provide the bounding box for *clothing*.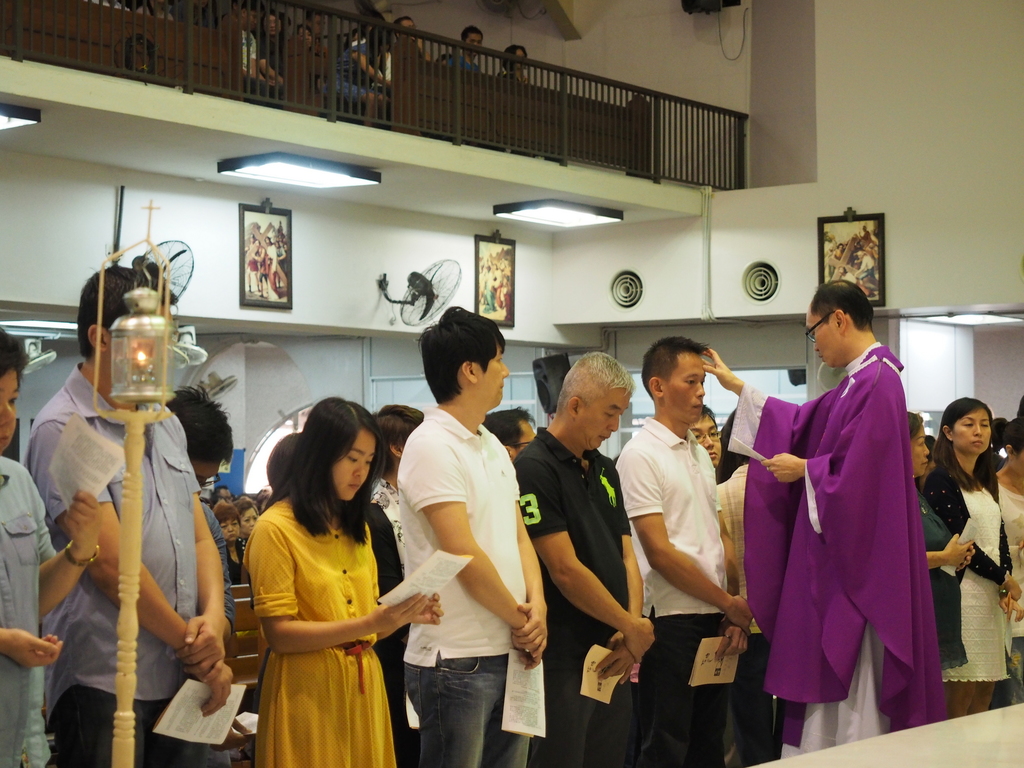
Rect(391, 403, 531, 767).
